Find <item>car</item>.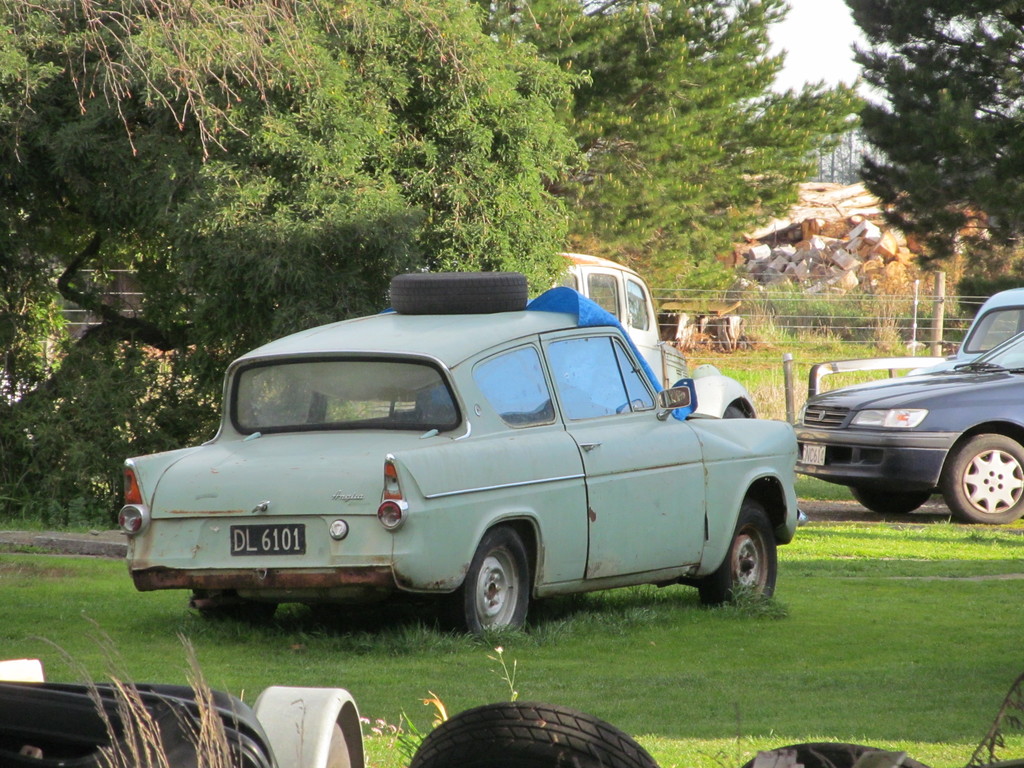
[548,266,761,424].
